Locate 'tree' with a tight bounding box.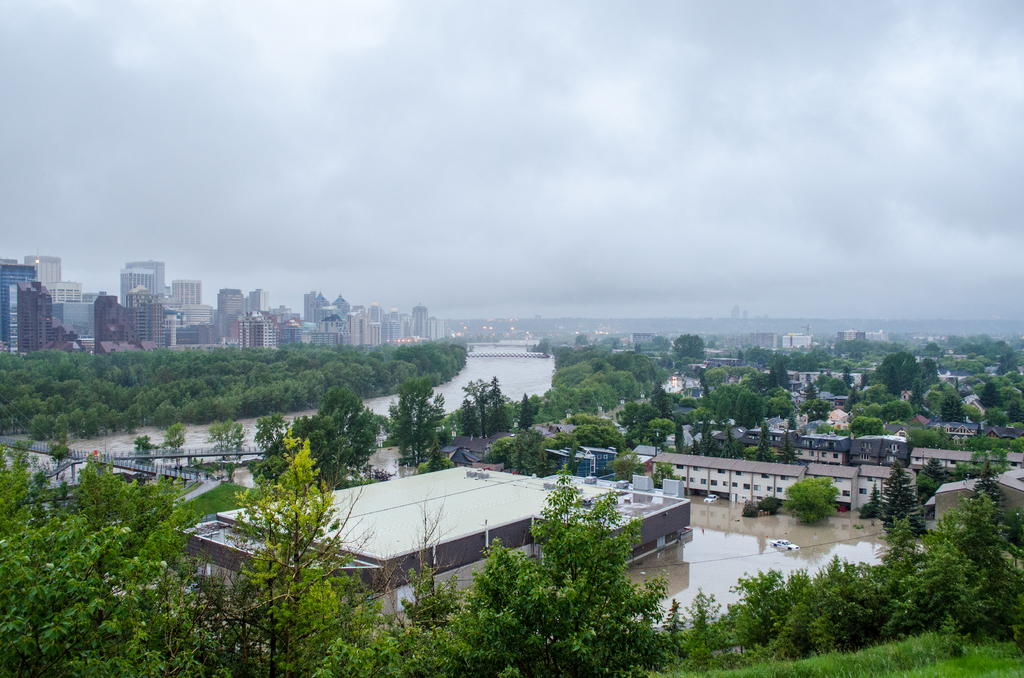
BBox(954, 351, 989, 382).
